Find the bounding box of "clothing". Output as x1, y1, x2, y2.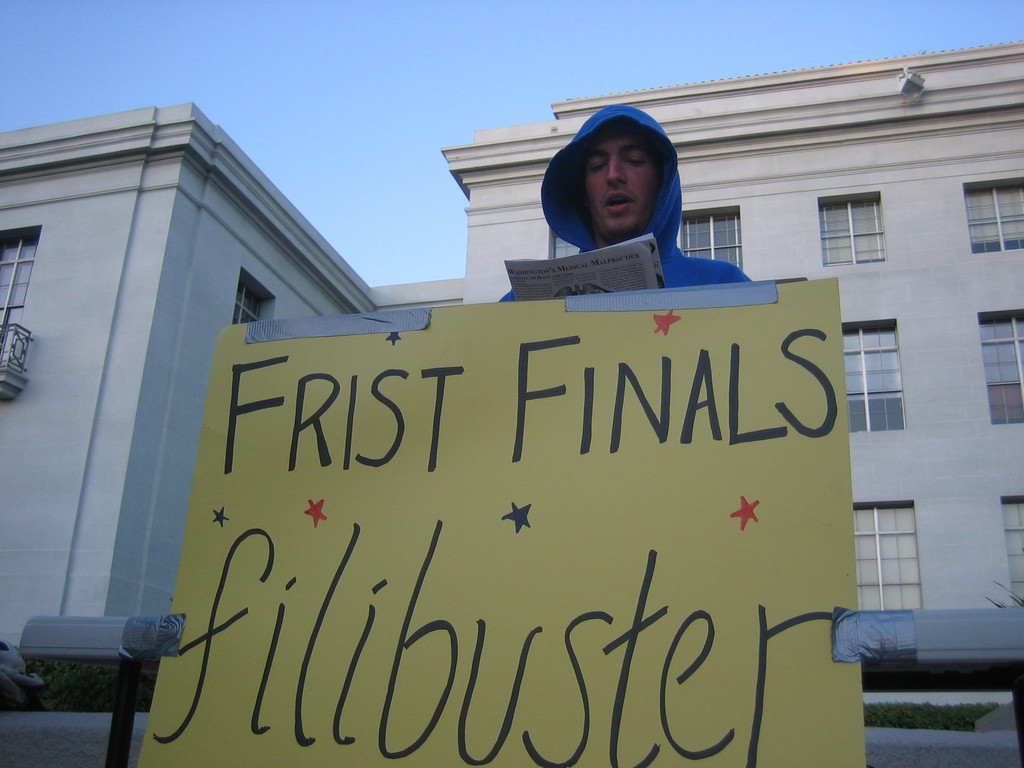
497, 105, 755, 297.
